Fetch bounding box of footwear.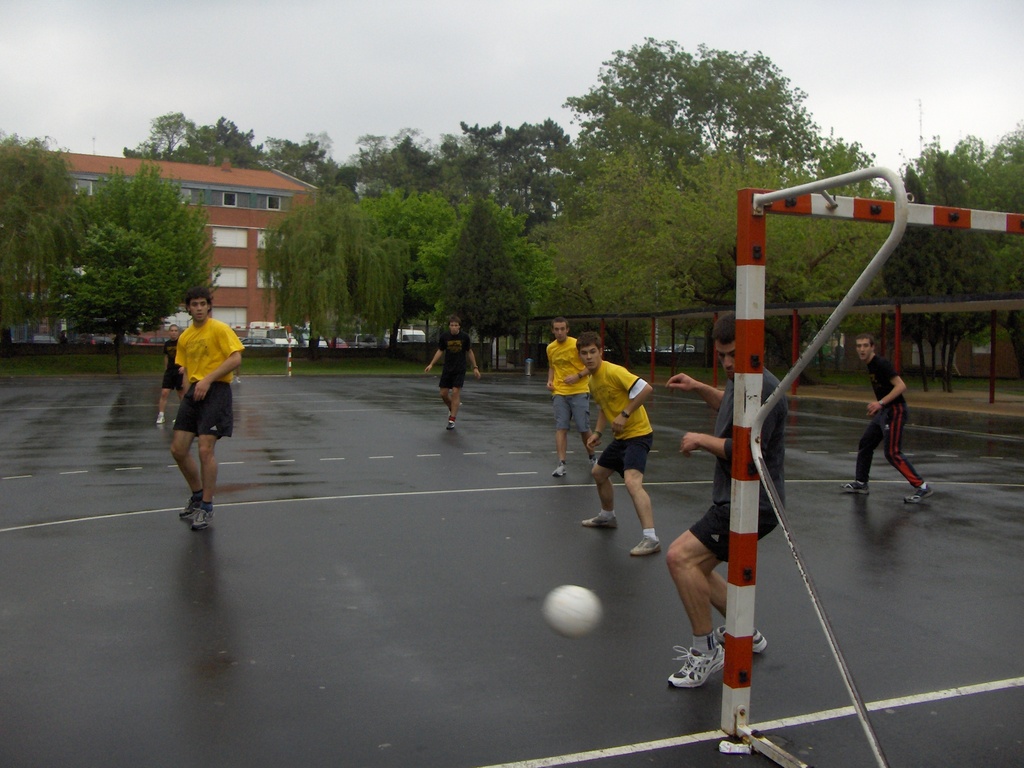
Bbox: (903,483,938,505).
